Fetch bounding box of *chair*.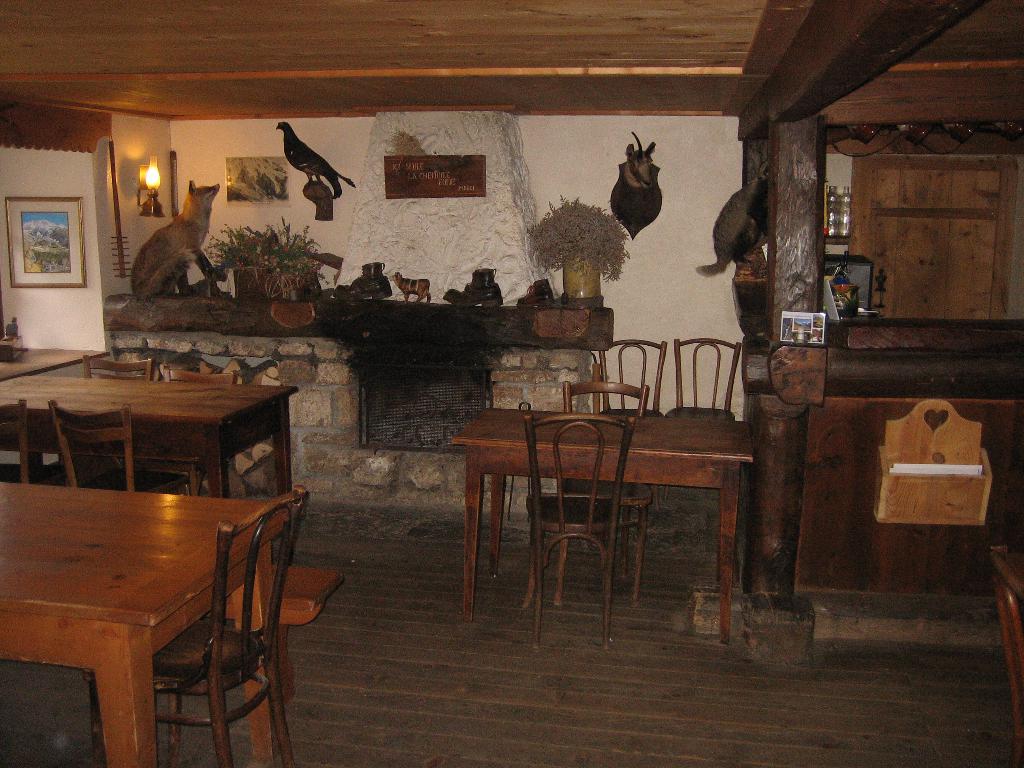
Bbox: <region>0, 397, 28, 486</region>.
